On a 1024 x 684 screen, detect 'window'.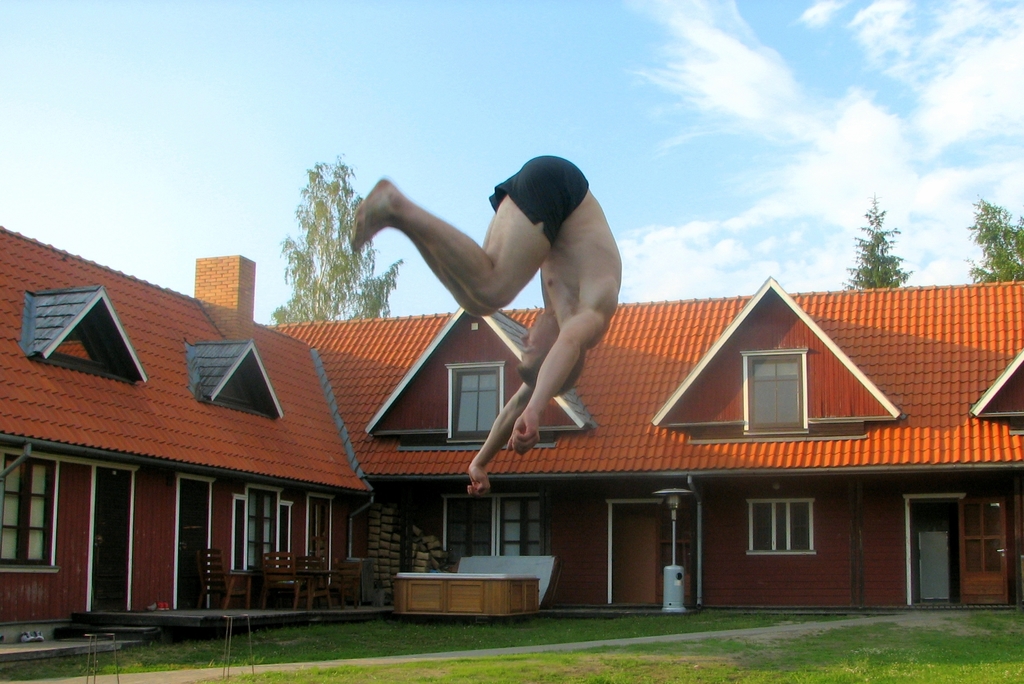
<region>243, 487, 279, 573</region>.
